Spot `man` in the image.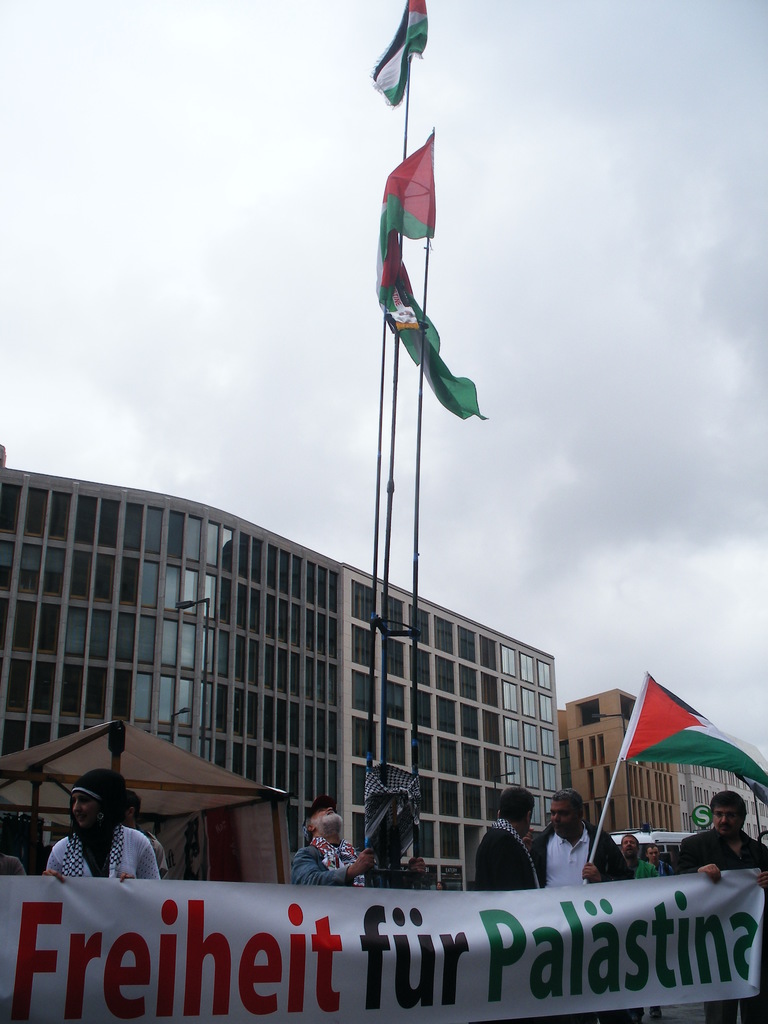
`man` found at region(620, 829, 661, 884).
